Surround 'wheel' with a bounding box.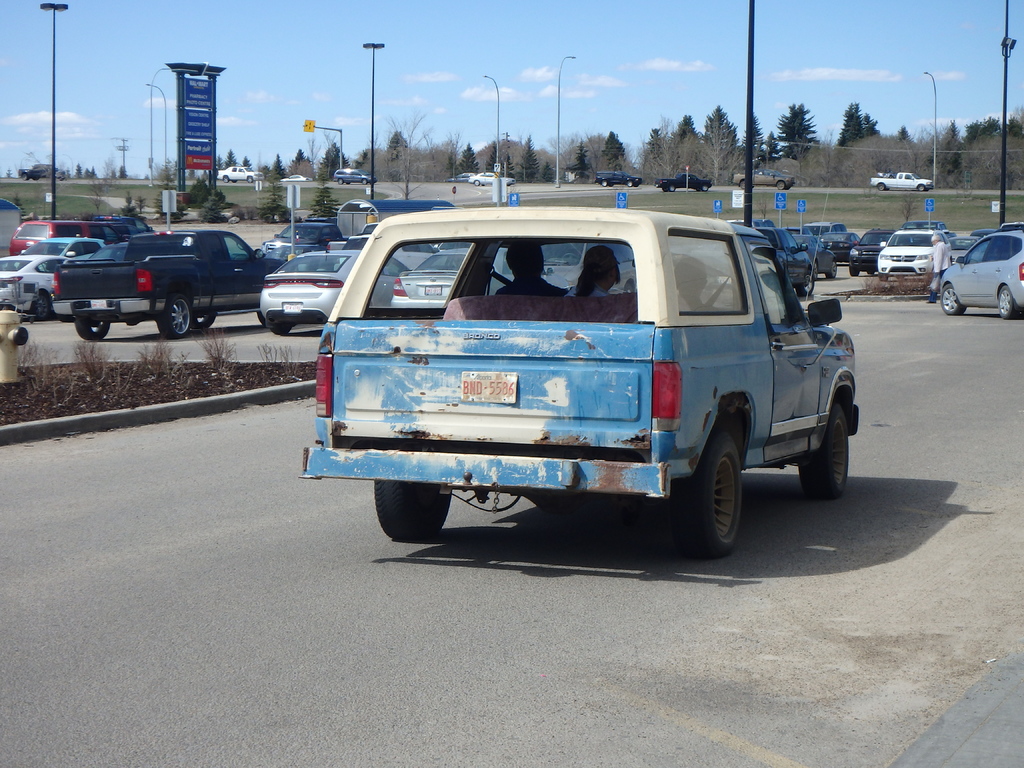
<box>662,185,668,192</box>.
